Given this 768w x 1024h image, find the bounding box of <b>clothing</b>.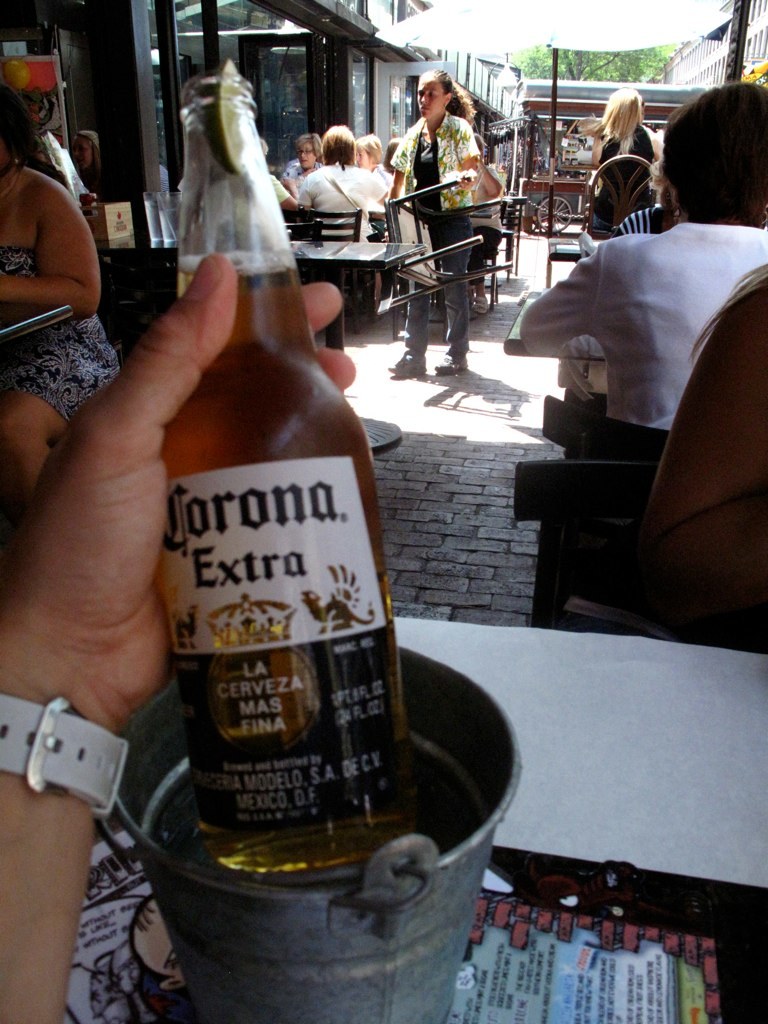
box=[616, 202, 662, 239].
